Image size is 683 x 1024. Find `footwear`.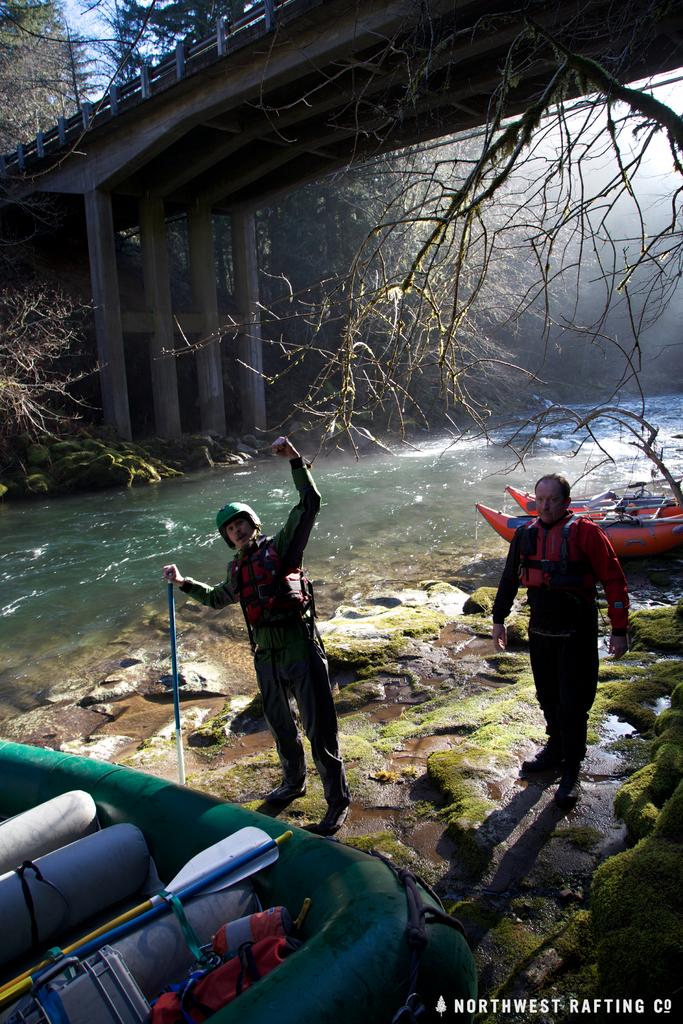
<box>559,771,586,790</box>.
